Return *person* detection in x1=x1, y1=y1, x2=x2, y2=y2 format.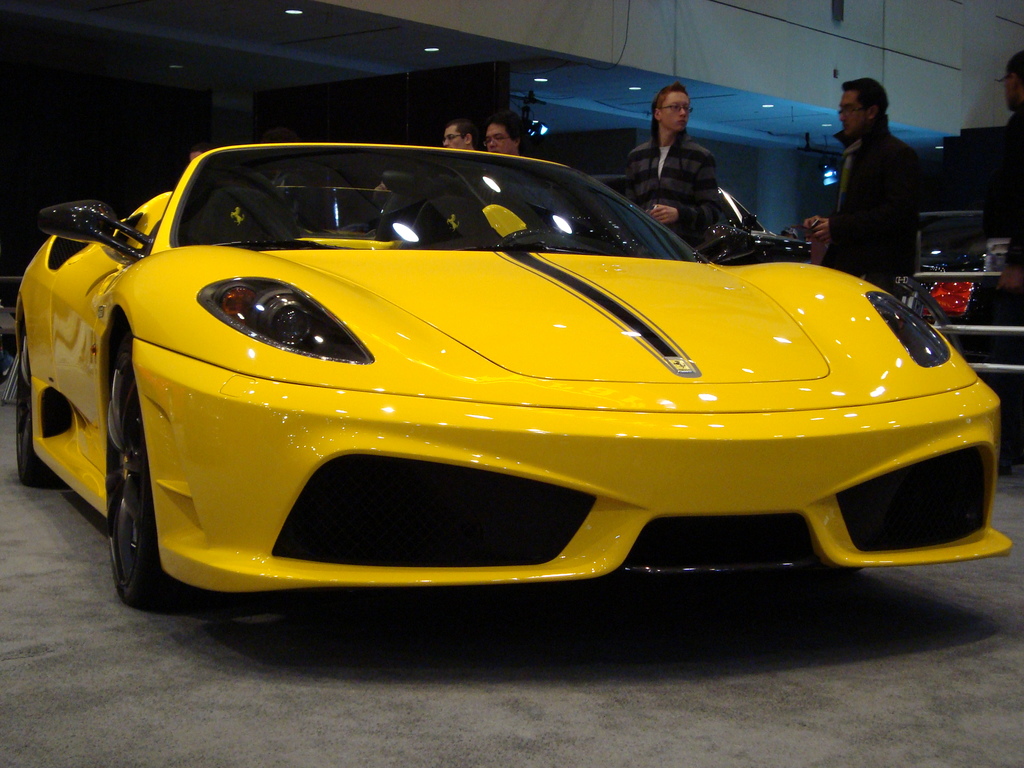
x1=484, y1=115, x2=521, y2=155.
